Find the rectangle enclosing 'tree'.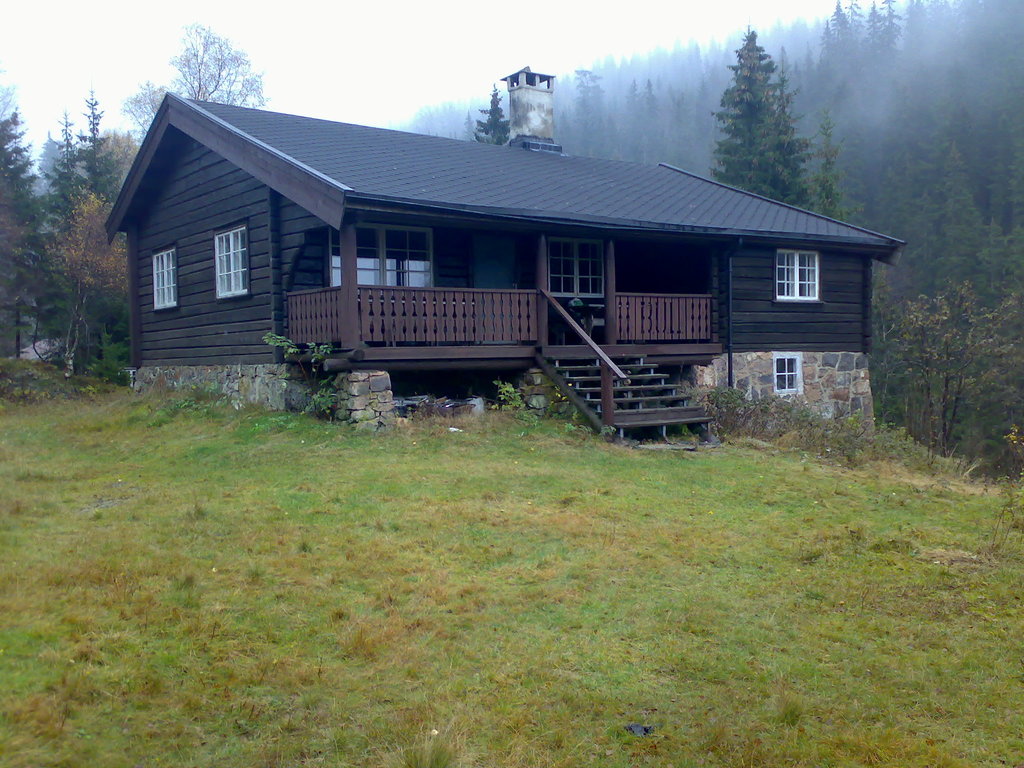
44,104,96,336.
